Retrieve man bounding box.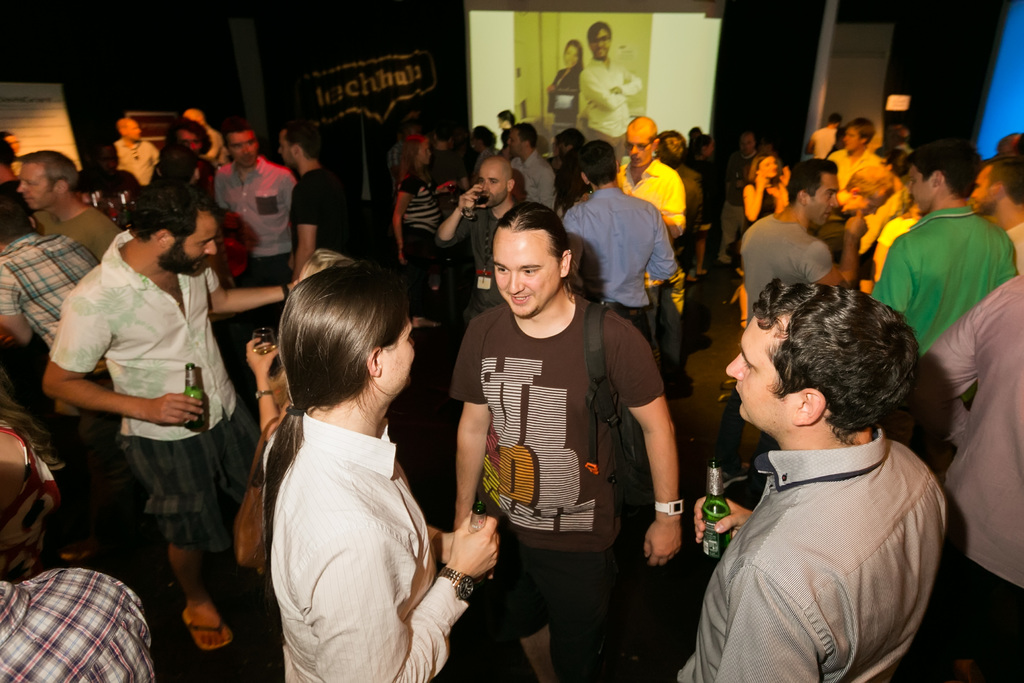
Bounding box: locate(15, 148, 122, 265).
